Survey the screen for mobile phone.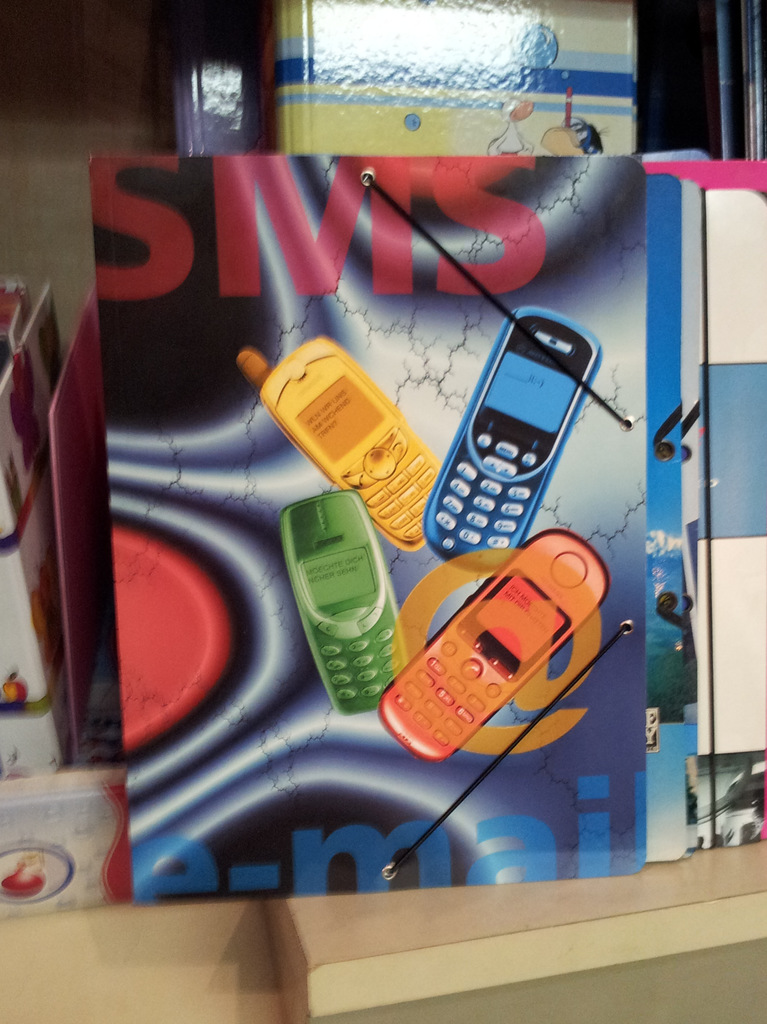
Survey found: BBox(436, 316, 599, 568).
